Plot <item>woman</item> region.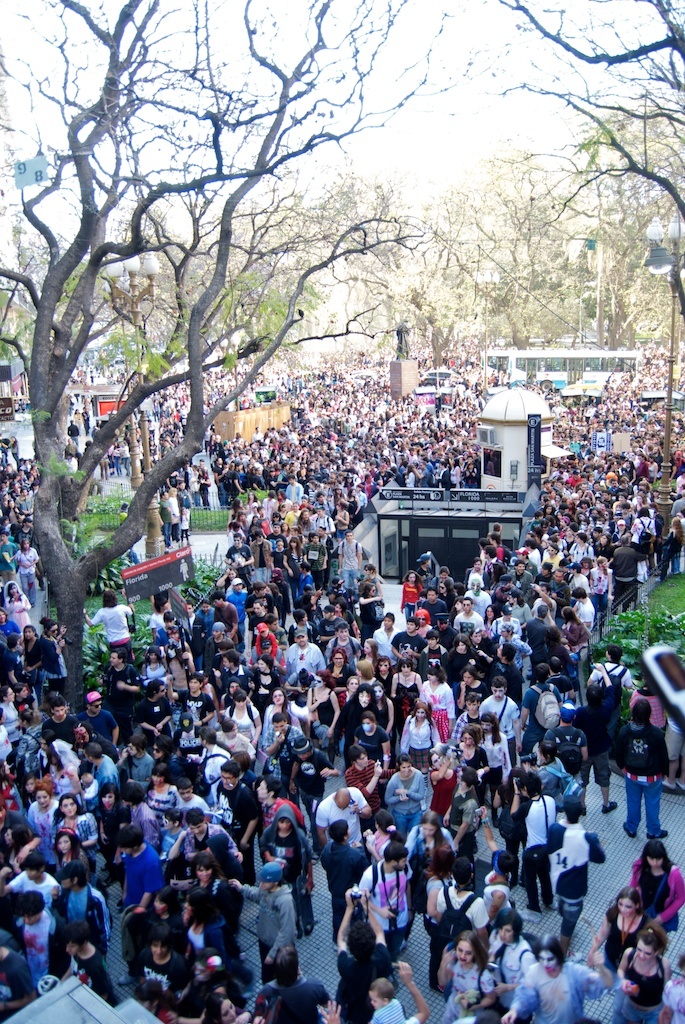
Plotted at select_region(585, 887, 645, 981).
